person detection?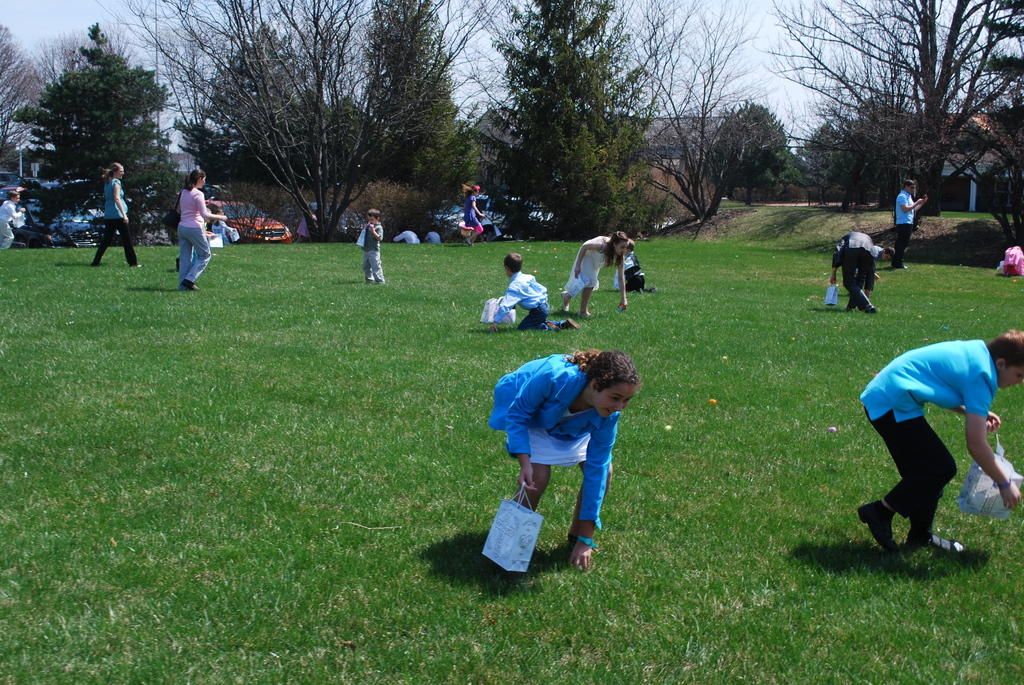
{"left": 893, "top": 178, "right": 932, "bottom": 265}
